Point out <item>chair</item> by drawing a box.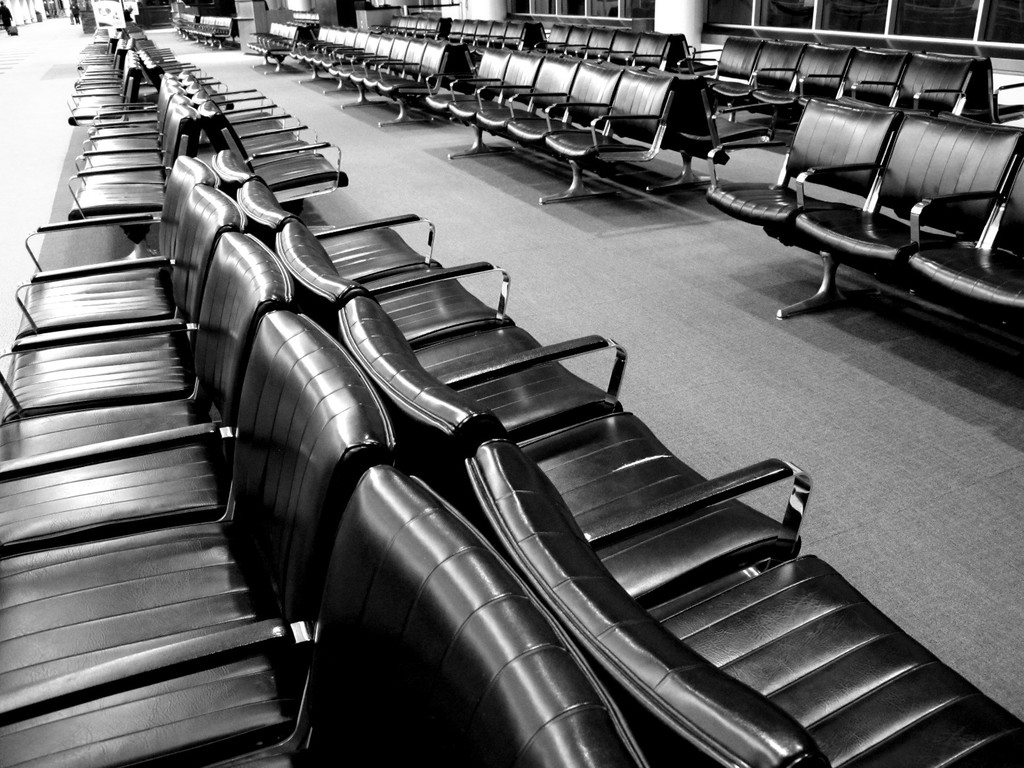
pyautogui.locateOnScreen(698, 96, 903, 237).
